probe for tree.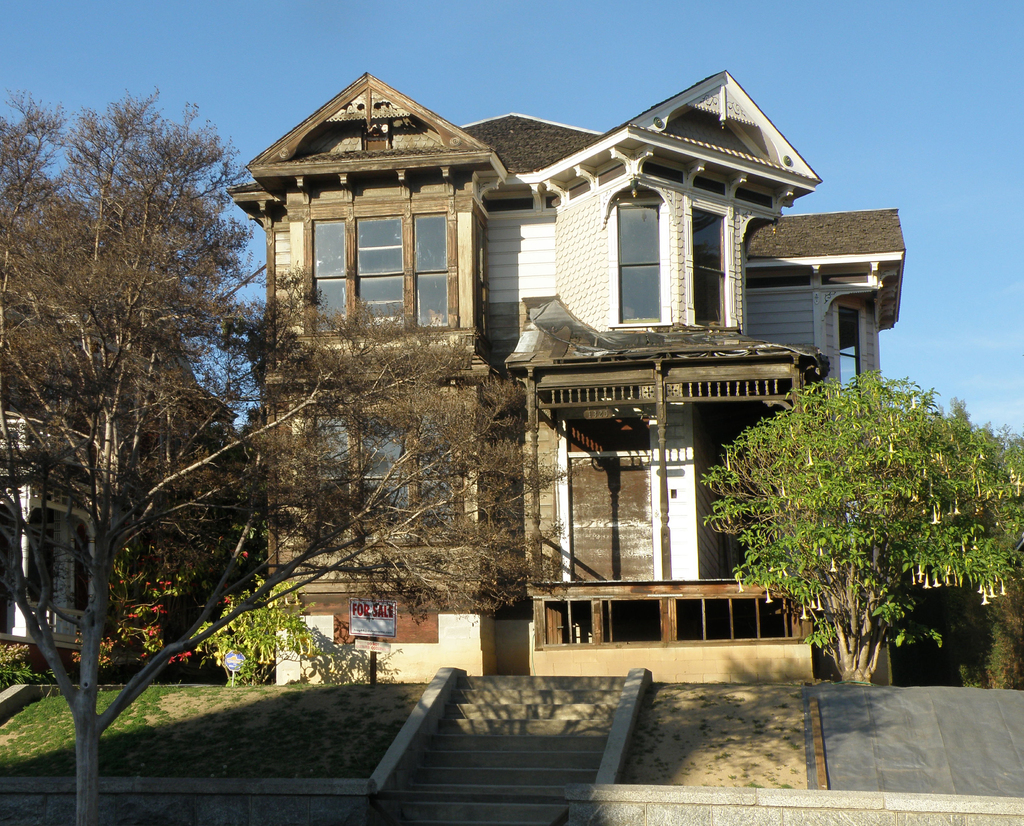
Probe result: x1=0, y1=82, x2=596, y2=825.
